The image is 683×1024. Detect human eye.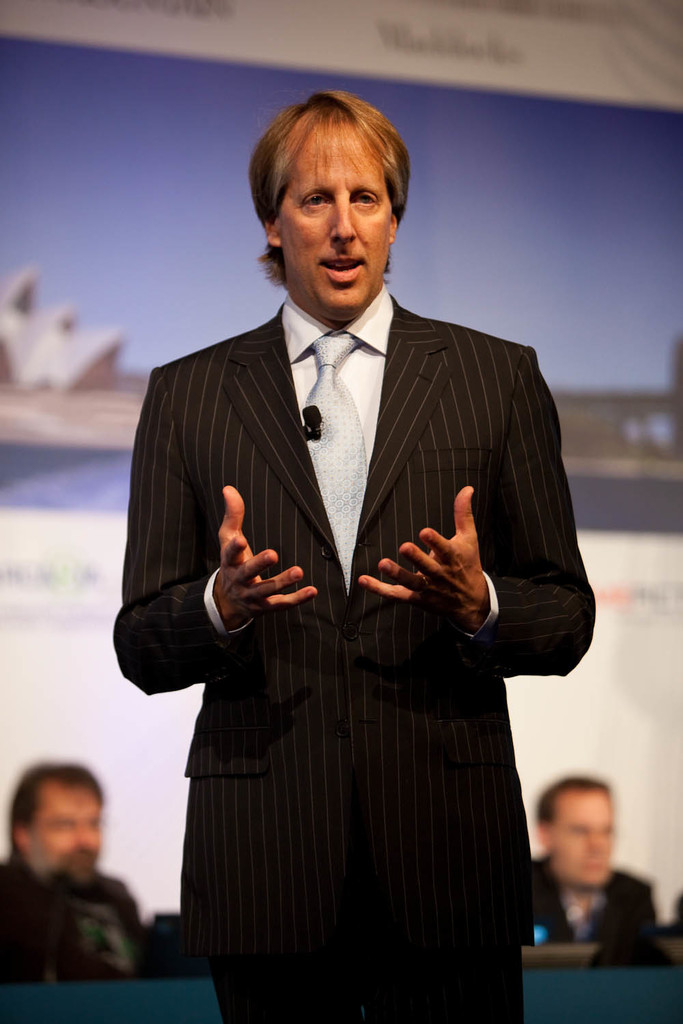
Detection: l=357, t=188, r=380, b=212.
